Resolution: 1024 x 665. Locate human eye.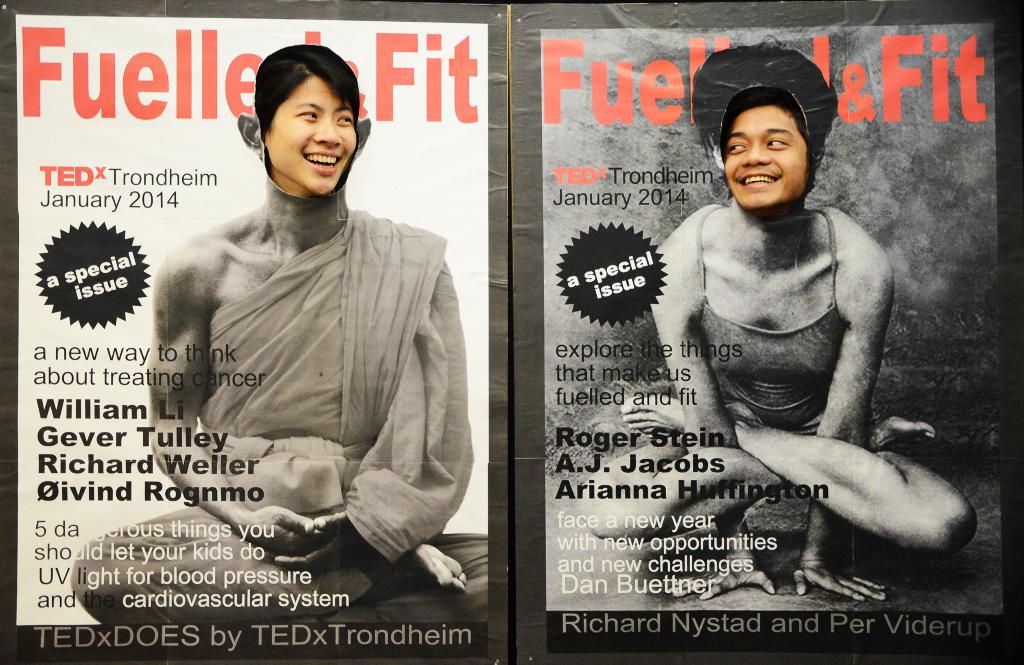
291,106,323,122.
